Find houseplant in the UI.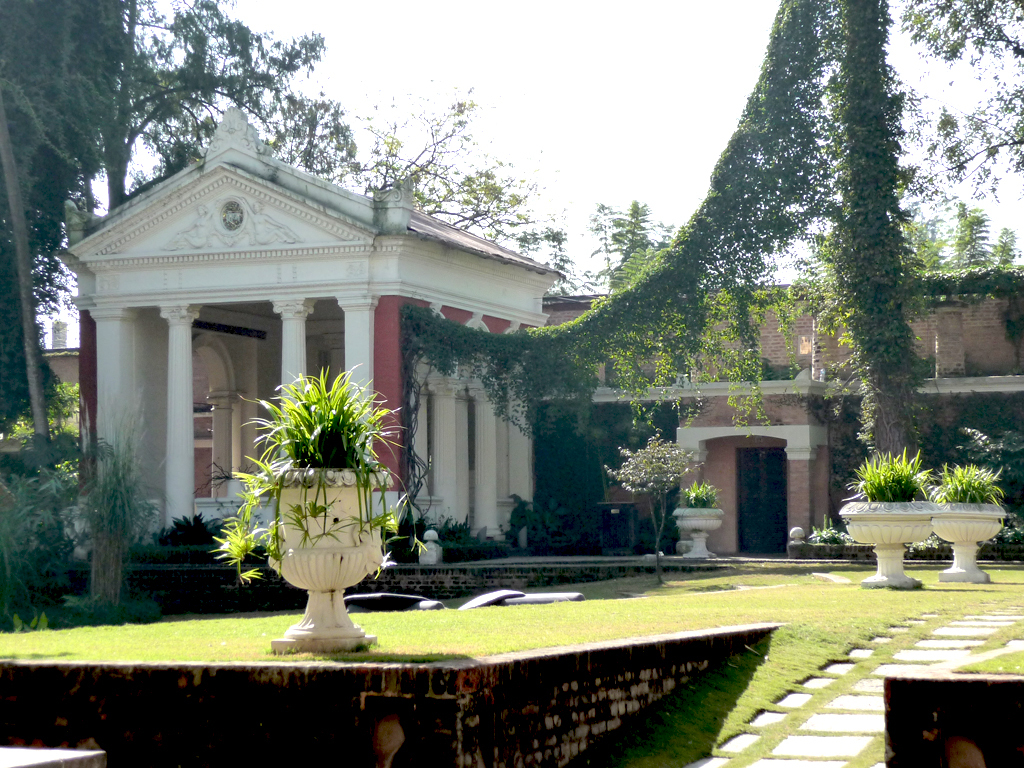
UI element at rect(832, 435, 936, 583).
